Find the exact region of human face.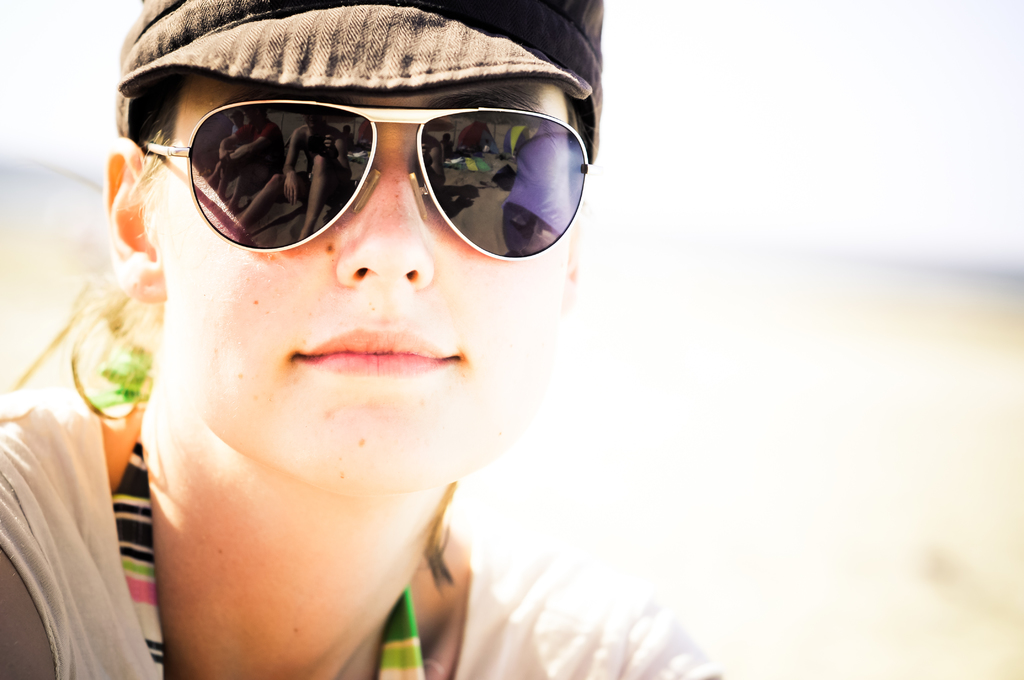
Exact region: left=138, top=75, right=575, bottom=501.
